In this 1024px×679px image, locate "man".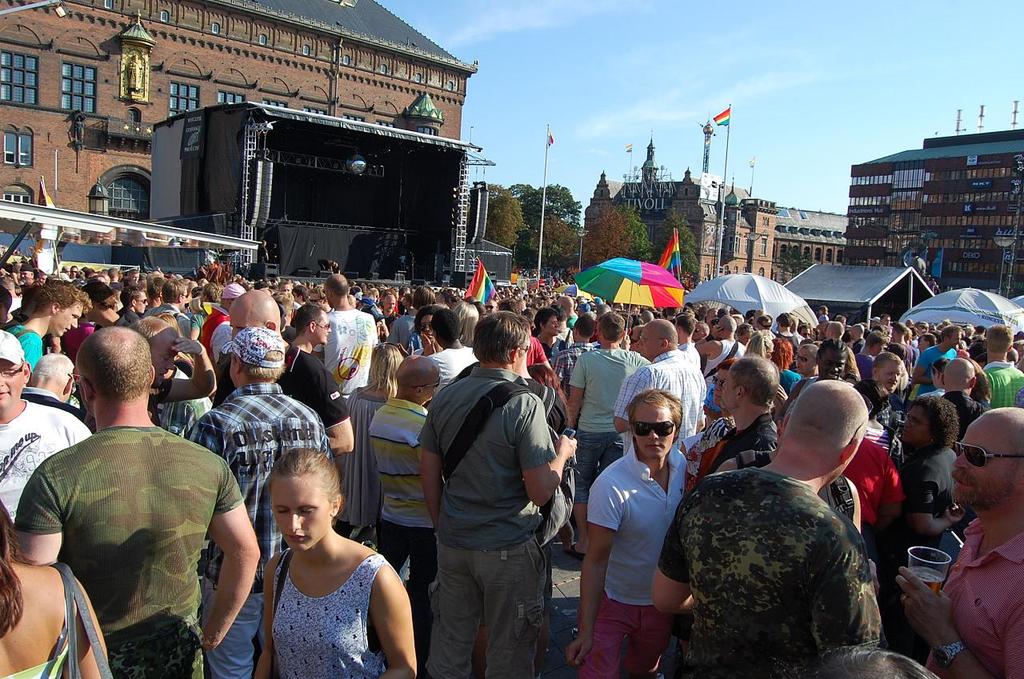
Bounding box: rect(610, 318, 713, 457).
